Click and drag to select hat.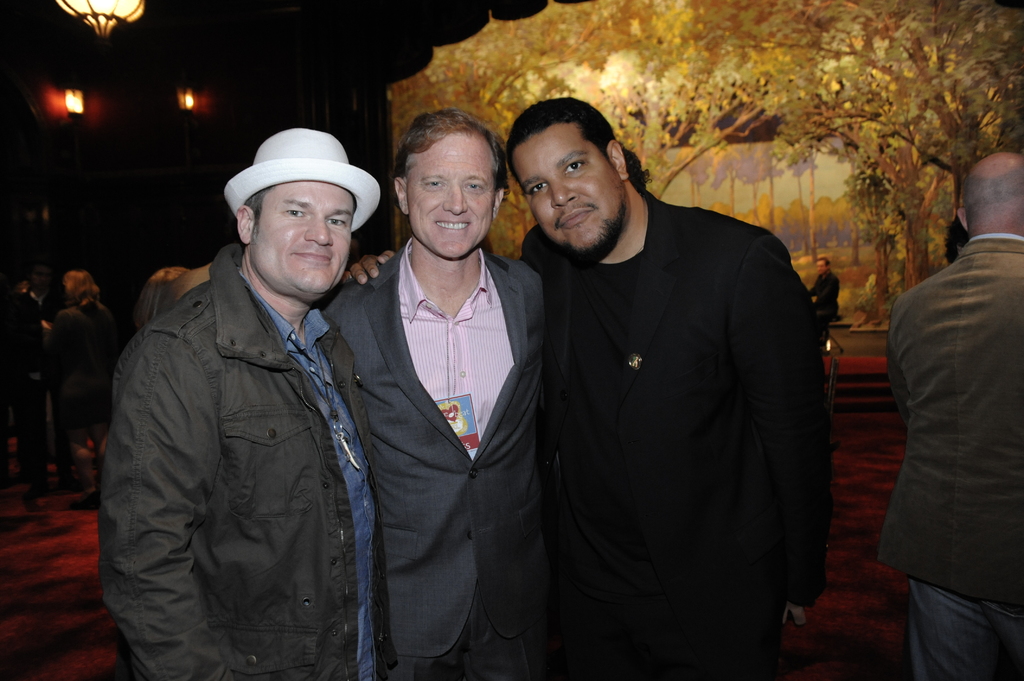
Selection: 221 119 380 237.
